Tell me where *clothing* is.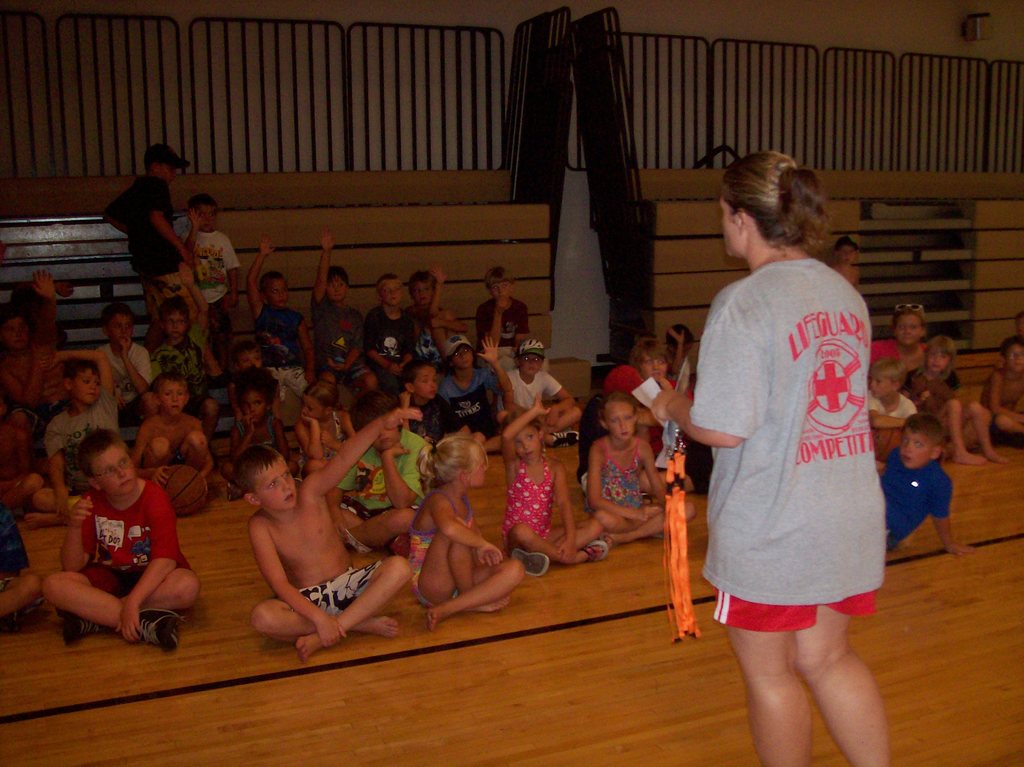
*clothing* is at locate(501, 462, 563, 547).
